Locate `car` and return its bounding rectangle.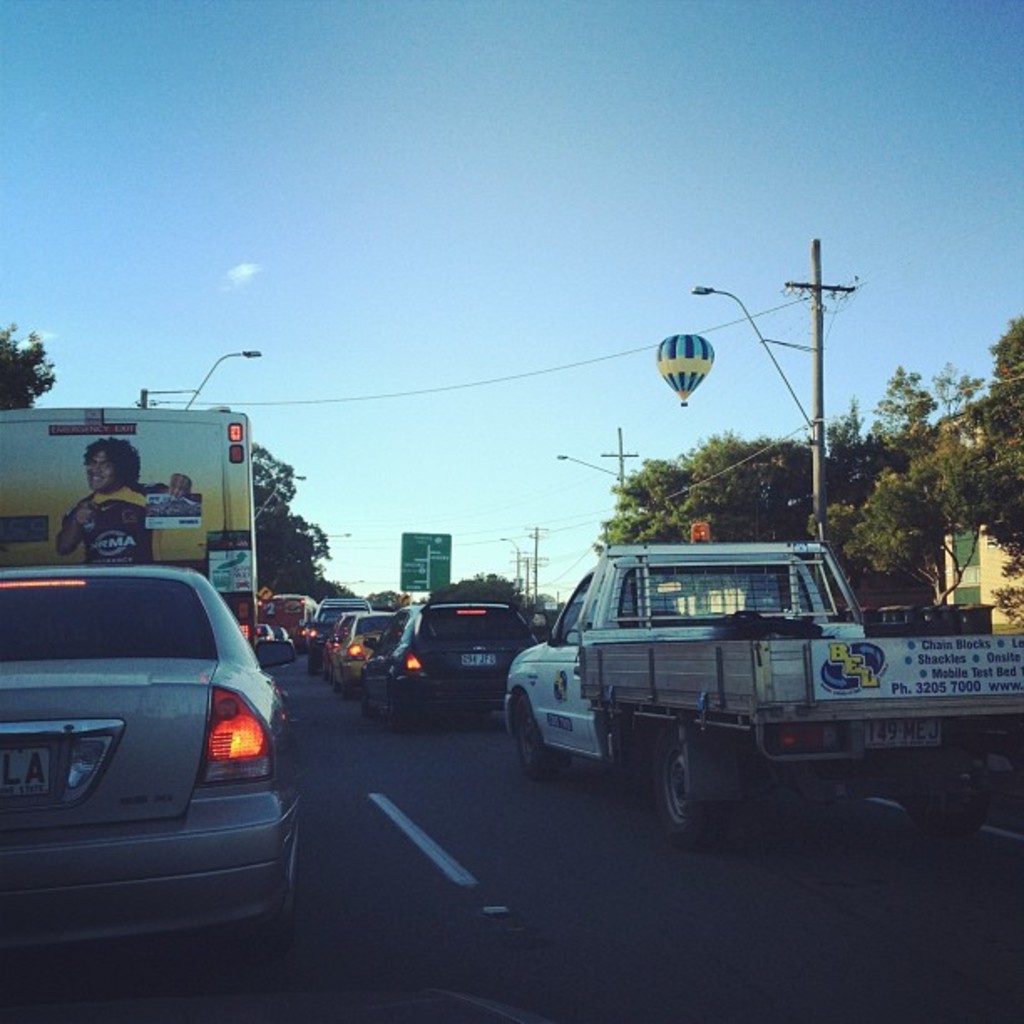
box(358, 601, 540, 731).
